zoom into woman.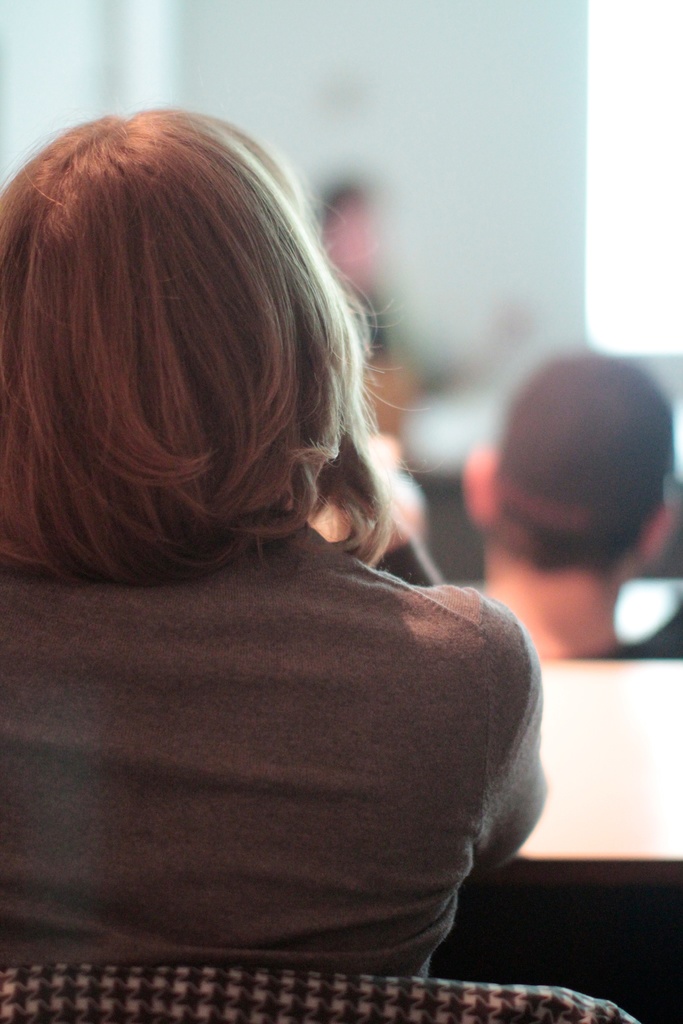
Zoom target: region(4, 93, 559, 950).
